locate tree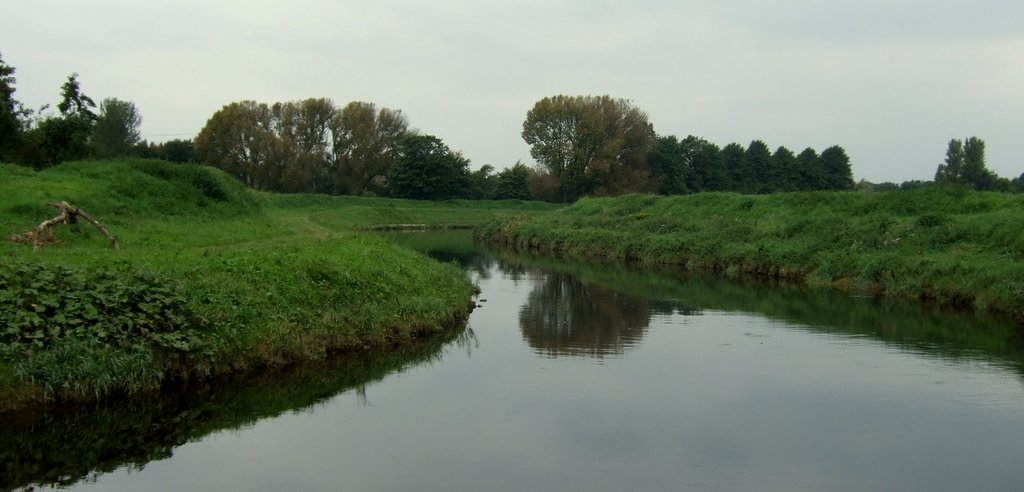
bbox(59, 62, 86, 143)
